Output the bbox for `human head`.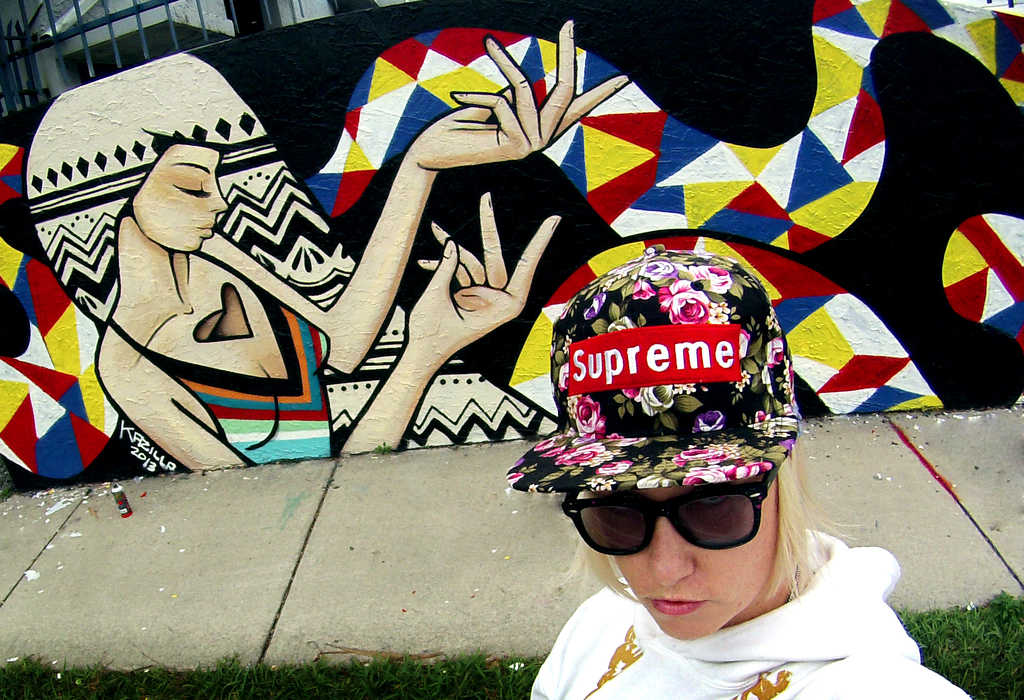
bbox=[522, 271, 826, 642].
